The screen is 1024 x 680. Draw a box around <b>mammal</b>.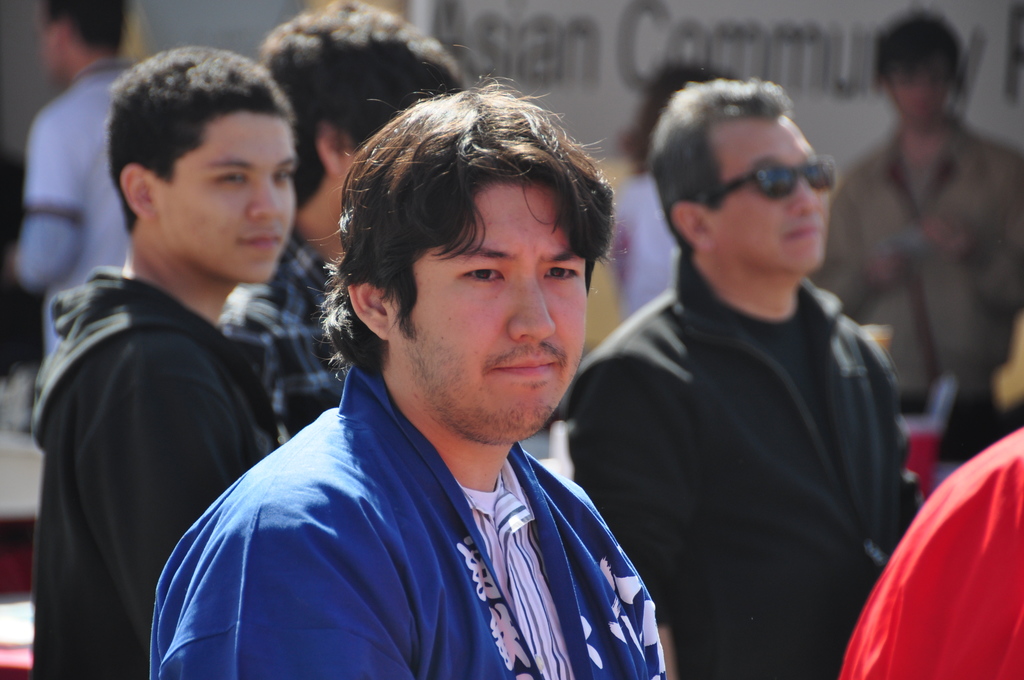
[840,425,1023,679].
